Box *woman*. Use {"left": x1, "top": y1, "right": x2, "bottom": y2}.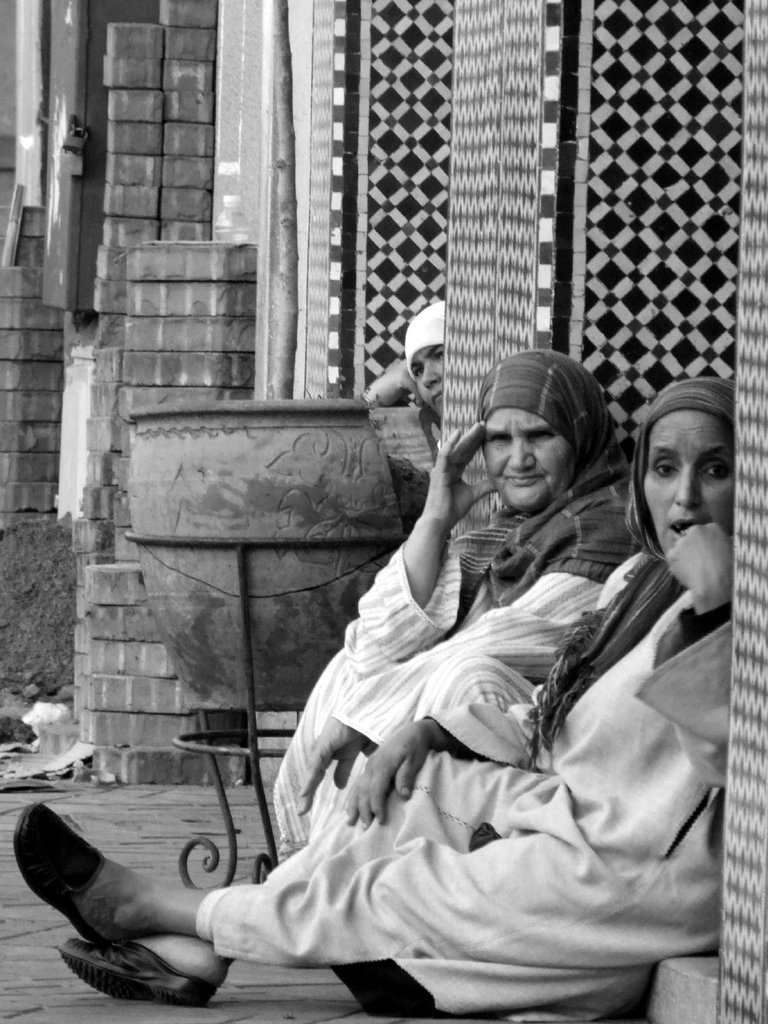
{"left": 262, "top": 345, "right": 639, "bottom": 869}.
